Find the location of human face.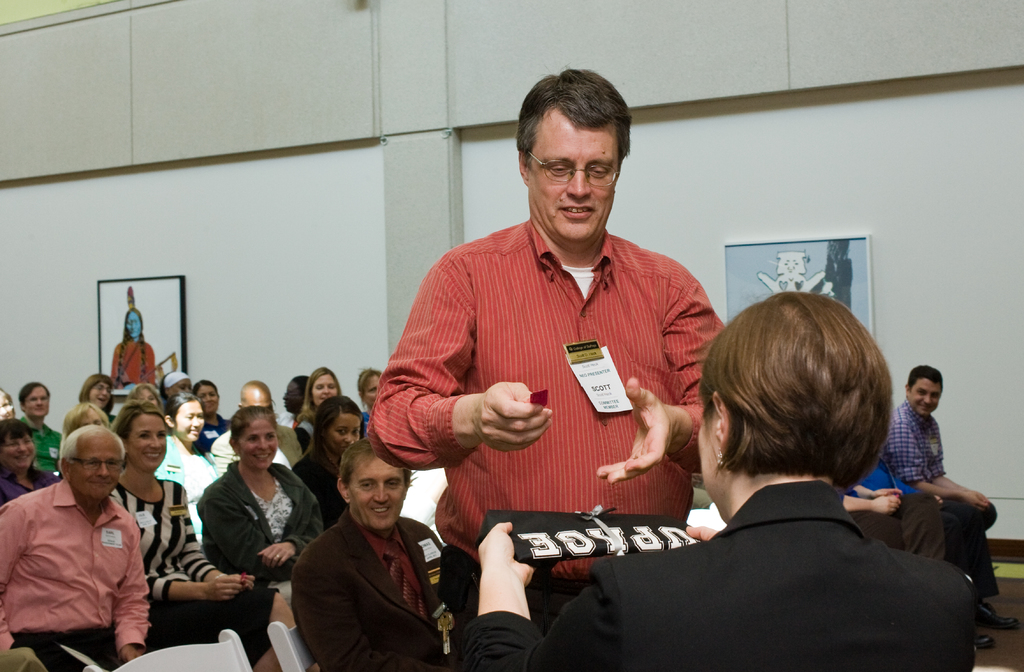
Location: l=310, t=375, r=335, b=408.
